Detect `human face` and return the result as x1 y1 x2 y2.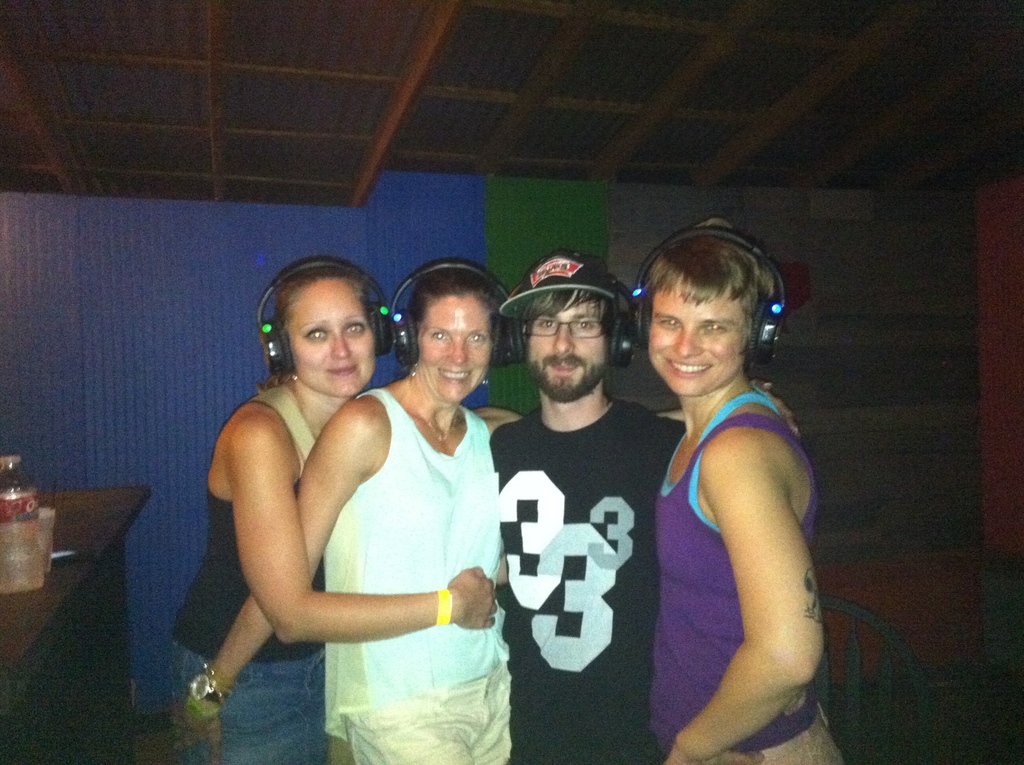
419 298 493 402.
